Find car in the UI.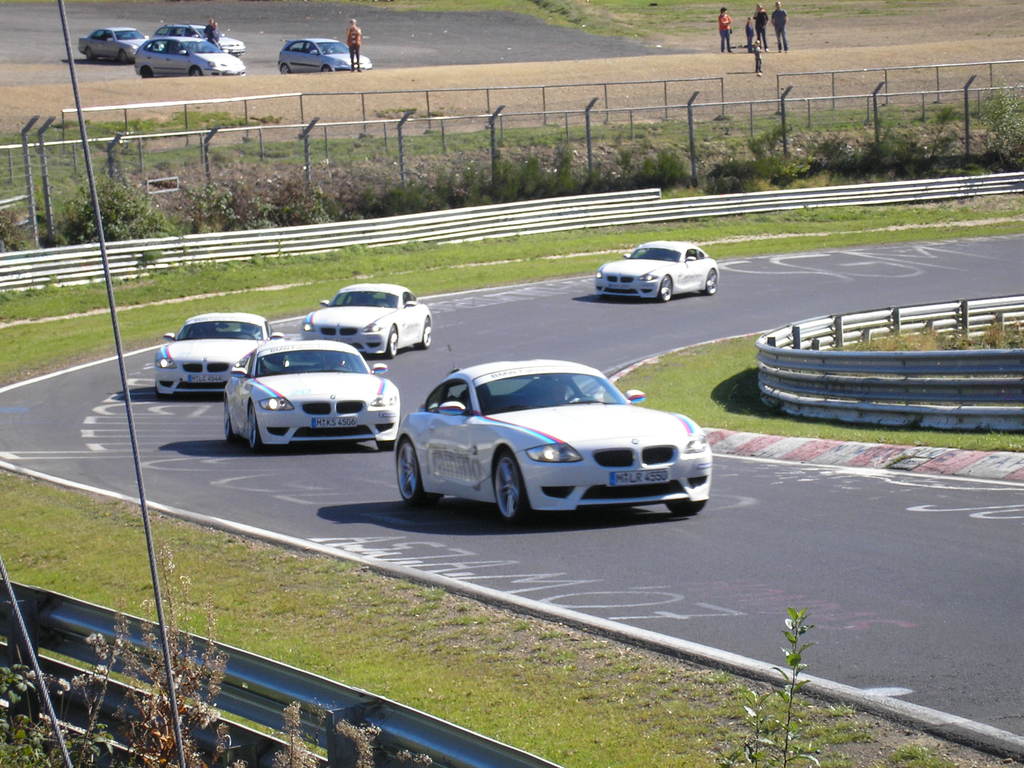
UI element at (77, 25, 150, 66).
